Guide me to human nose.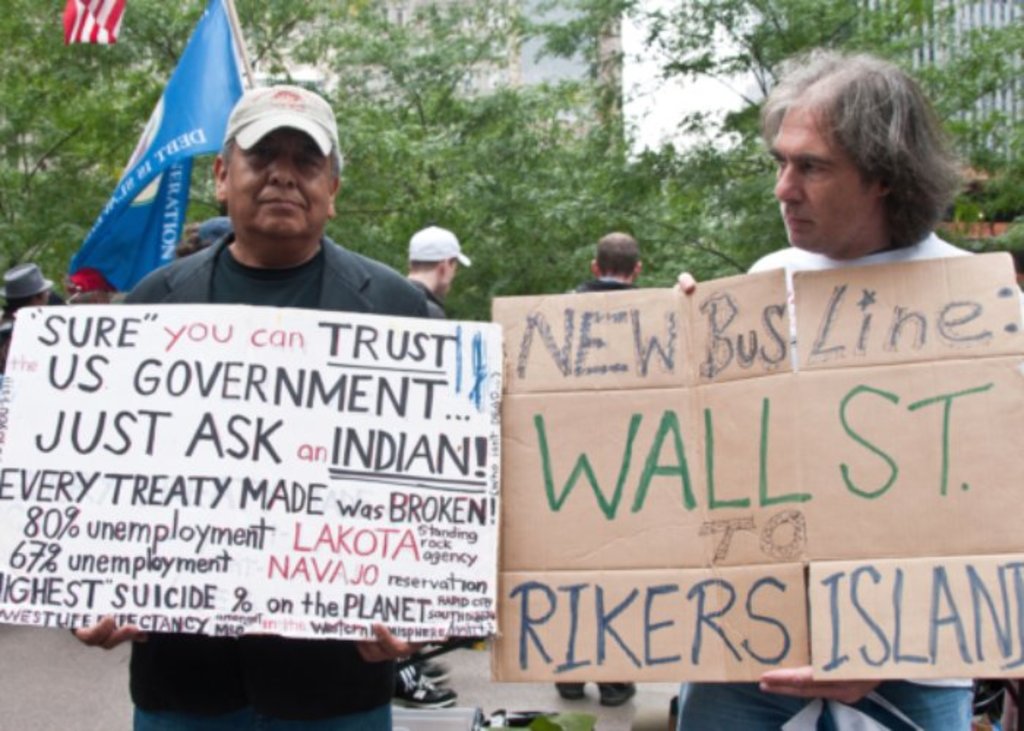
Guidance: left=774, top=165, right=809, bottom=202.
